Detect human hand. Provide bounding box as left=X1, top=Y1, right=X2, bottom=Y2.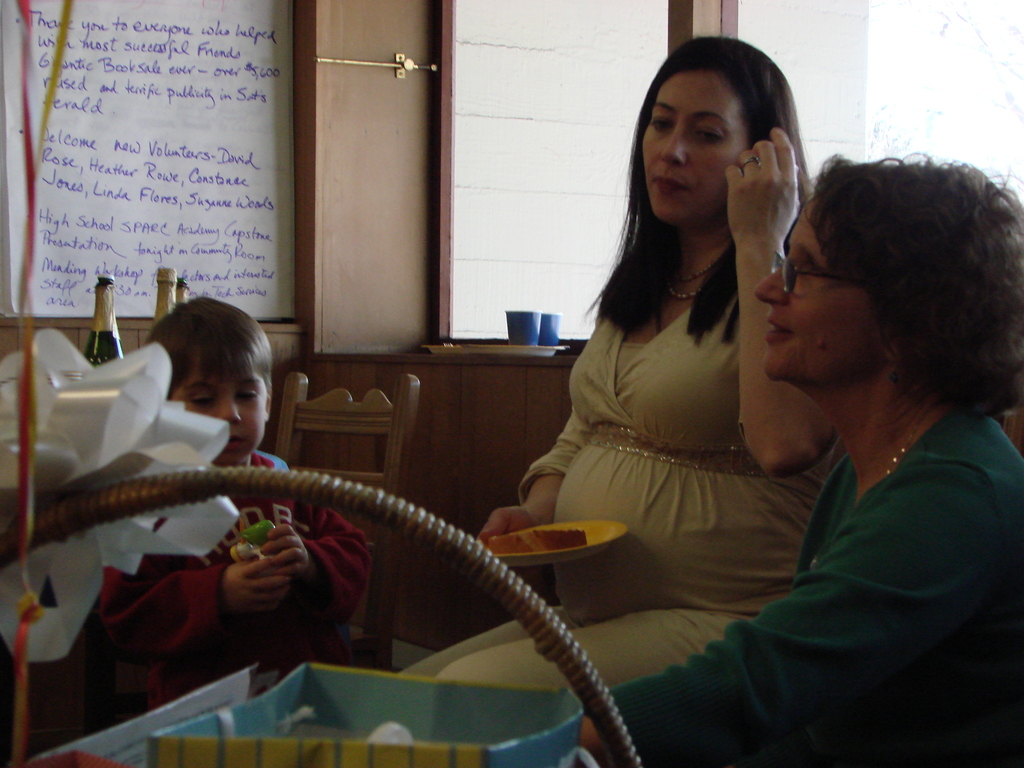
left=724, top=127, right=804, bottom=244.
